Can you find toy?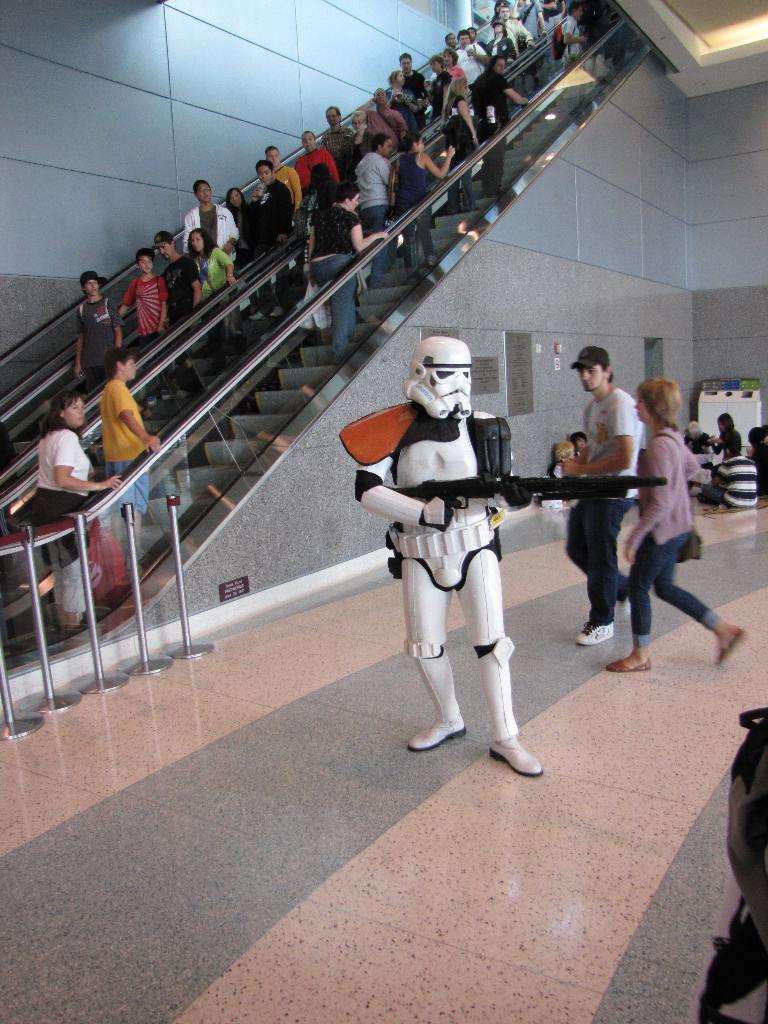
Yes, bounding box: (left=394, top=471, right=668, bottom=532).
